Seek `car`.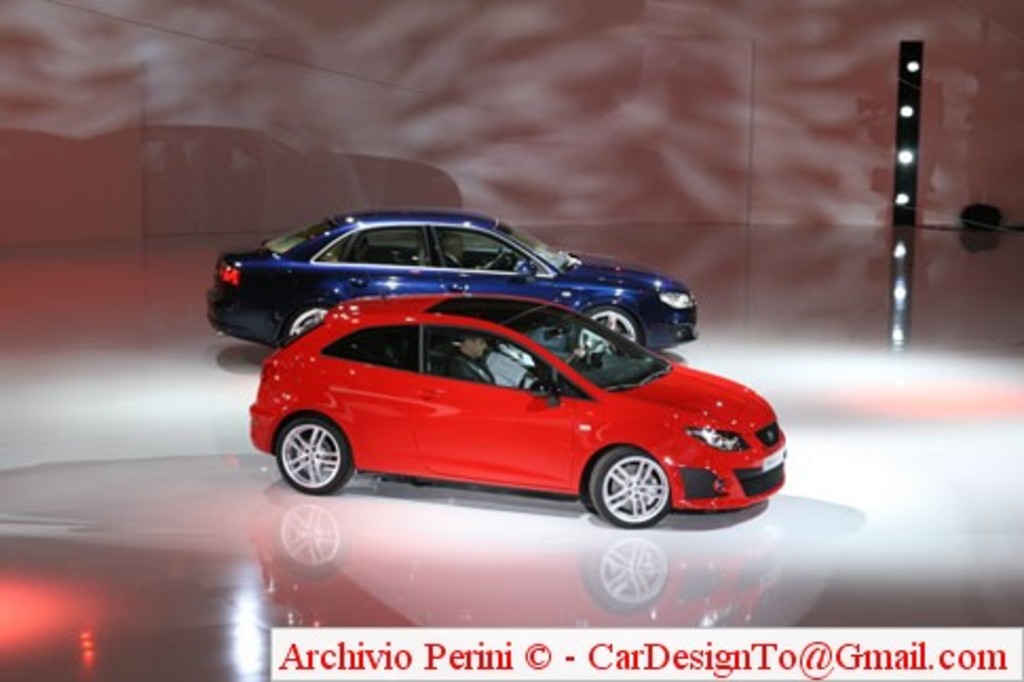
(270,296,773,530).
